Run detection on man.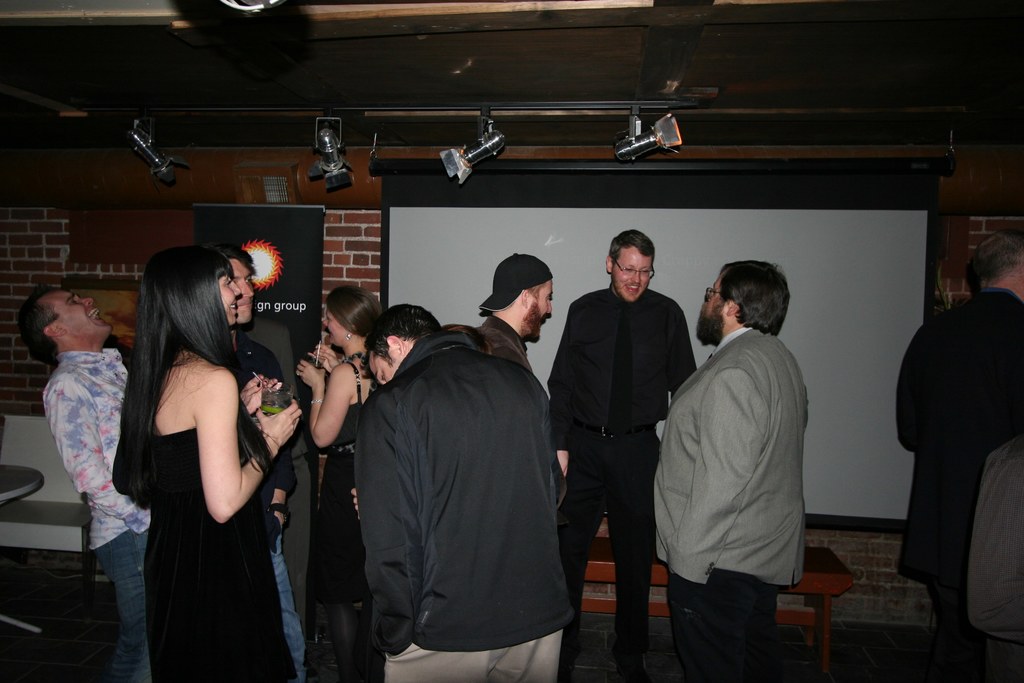
Result: crop(356, 303, 572, 682).
